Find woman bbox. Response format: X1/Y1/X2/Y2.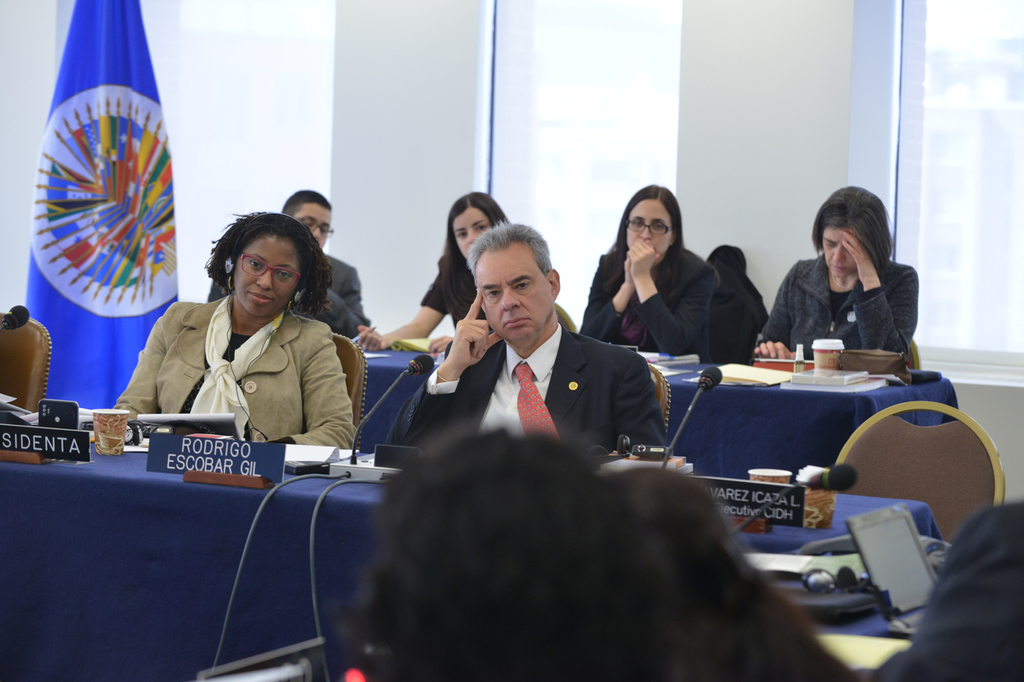
354/194/511/352.
